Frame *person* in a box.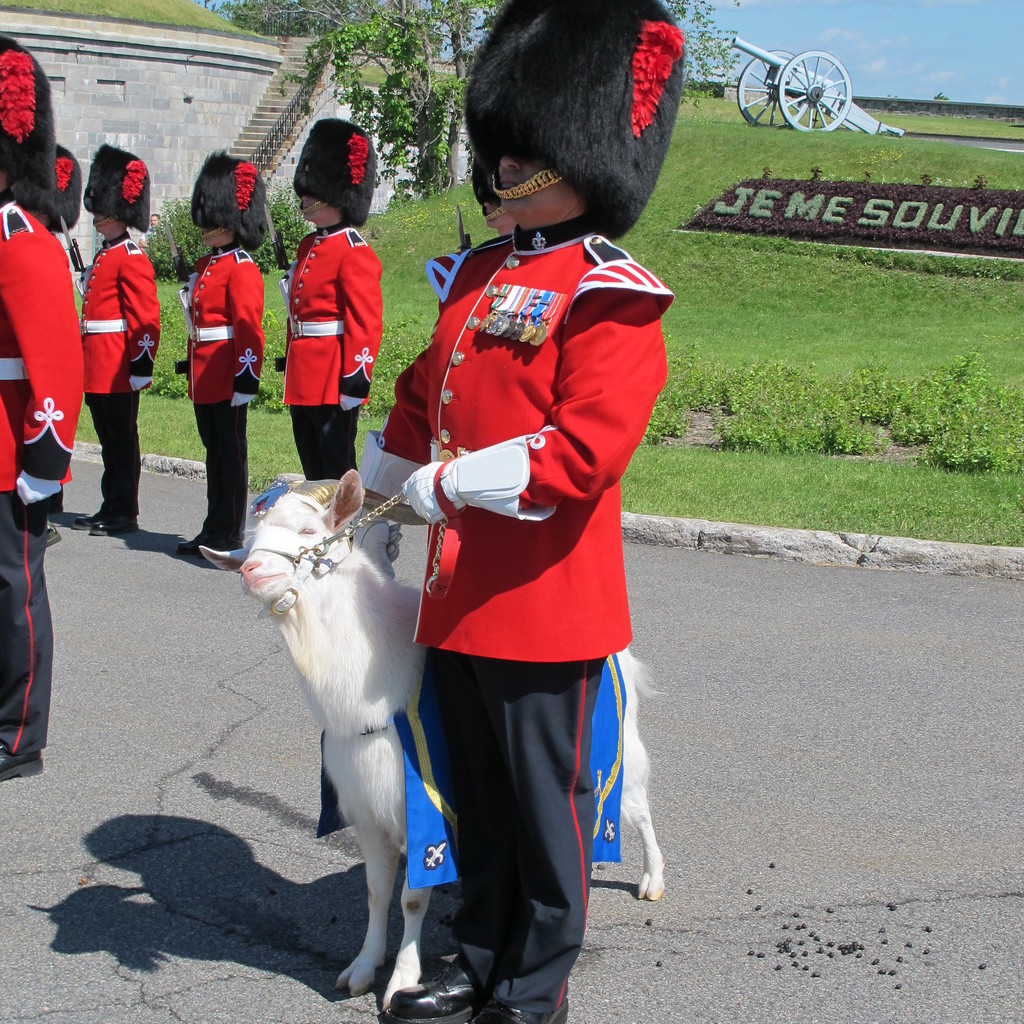
<region>360, 123, 659, 1006</region>.
